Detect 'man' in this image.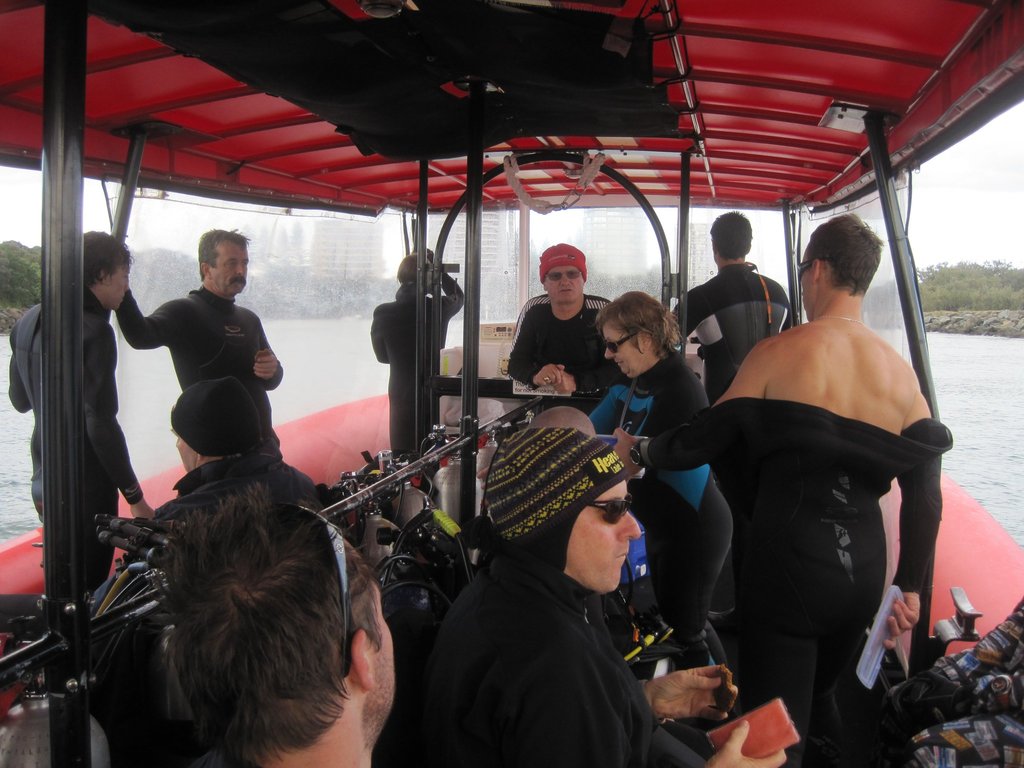
Detection: [405, 436, 707, 758].
